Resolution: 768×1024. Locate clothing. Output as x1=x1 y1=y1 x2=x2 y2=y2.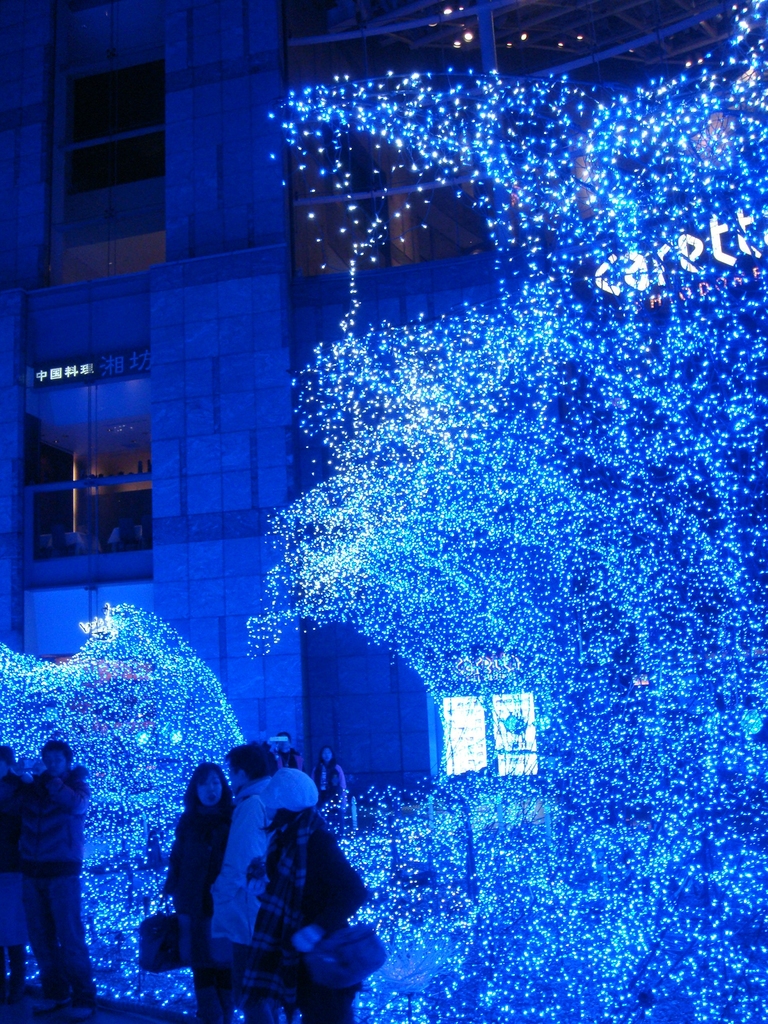
x1=0 y1=797 x2=37 y2=939.
